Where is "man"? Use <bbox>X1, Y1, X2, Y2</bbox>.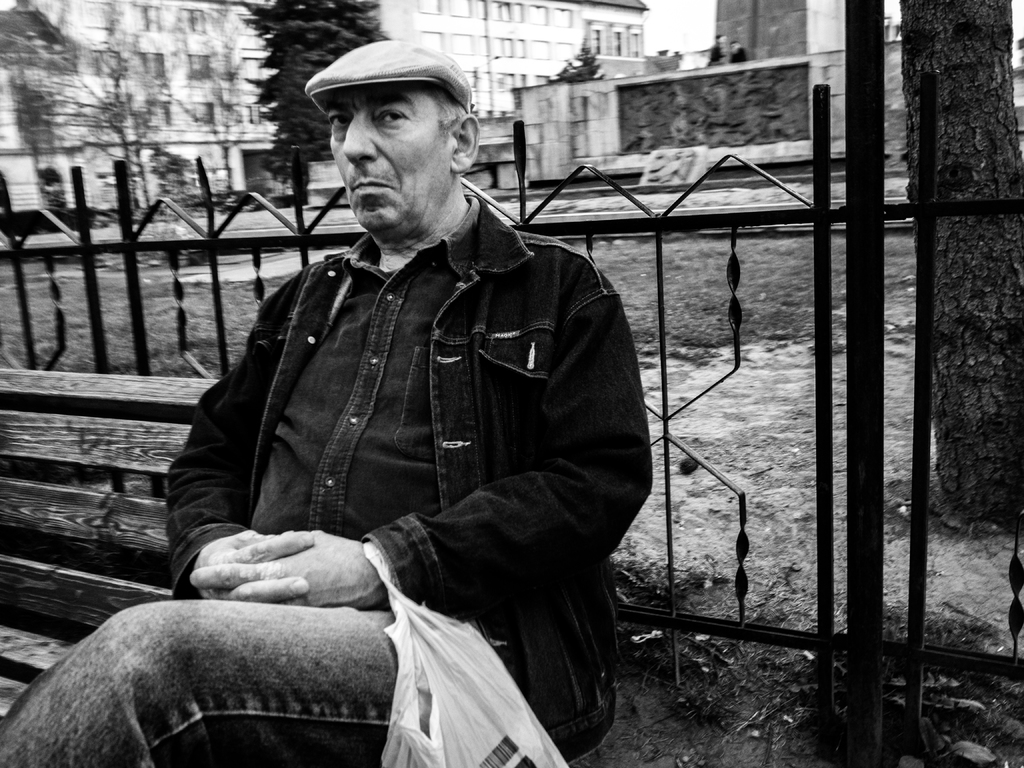
<bbox>708, 32, 729, 67</bbox>.
